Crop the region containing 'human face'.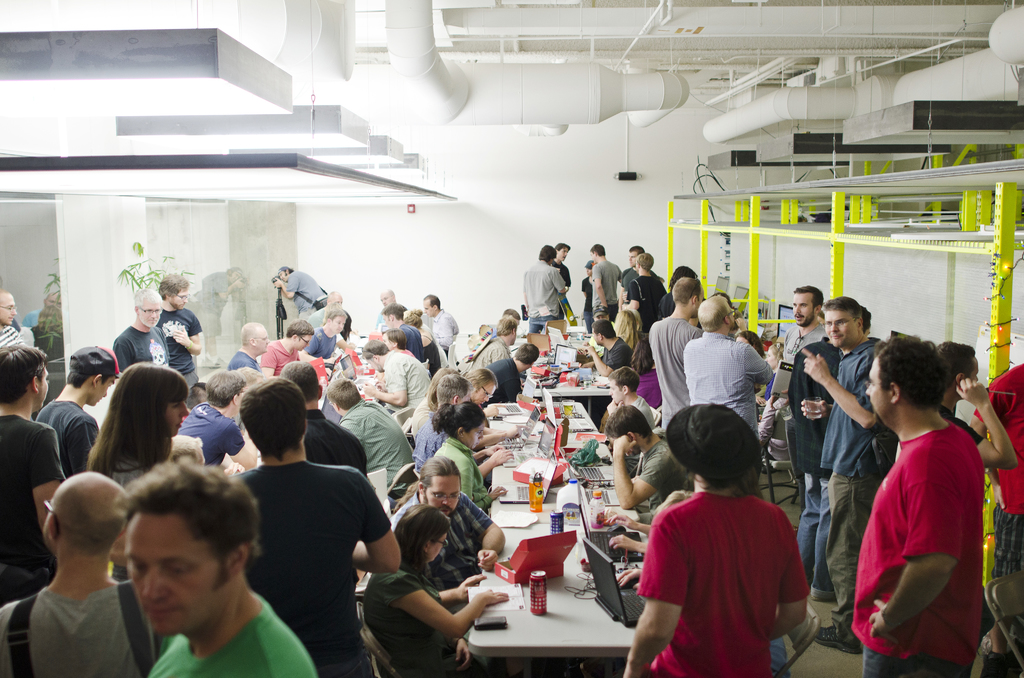
Crop region: box=[433, 525, 448, 567].
